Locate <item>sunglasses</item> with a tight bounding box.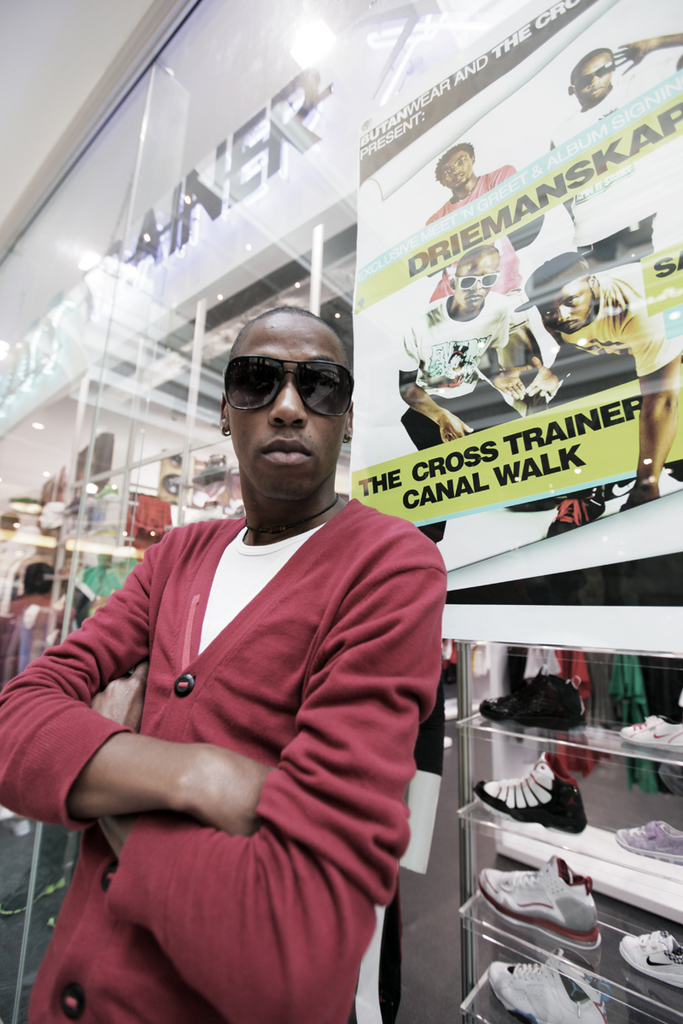
crop(223, 354, 355, 420).
